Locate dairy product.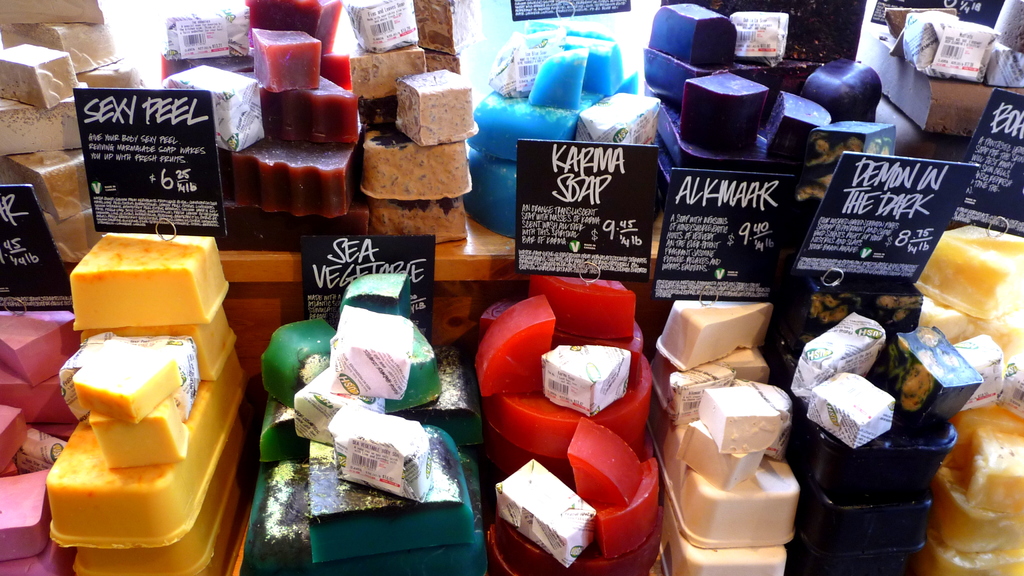
Bounding box: l=380, t=213, r=472, b=244.
